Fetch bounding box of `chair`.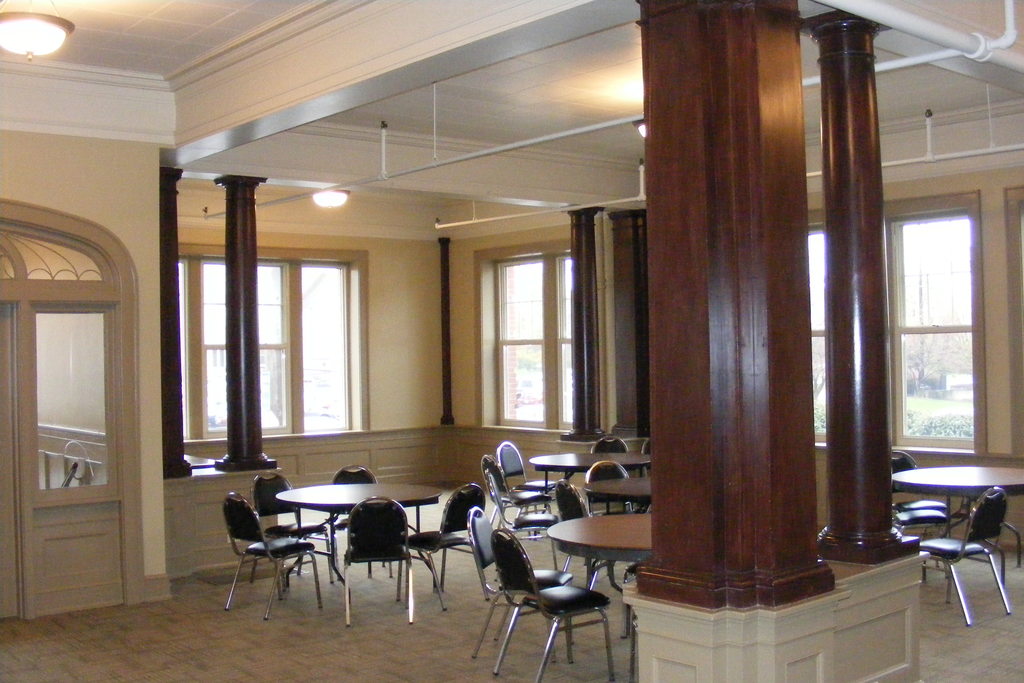
Bbox: <region>500, 437, 564, 541</region>.
